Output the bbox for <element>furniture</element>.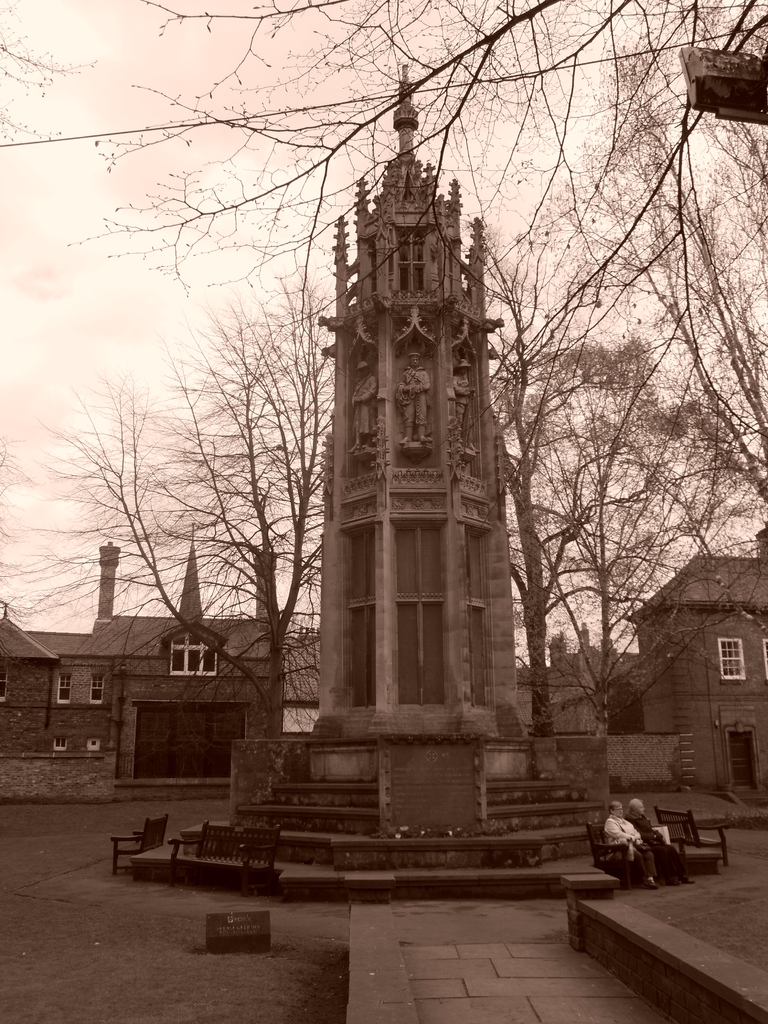
box=[658, 805, 735, 867].
